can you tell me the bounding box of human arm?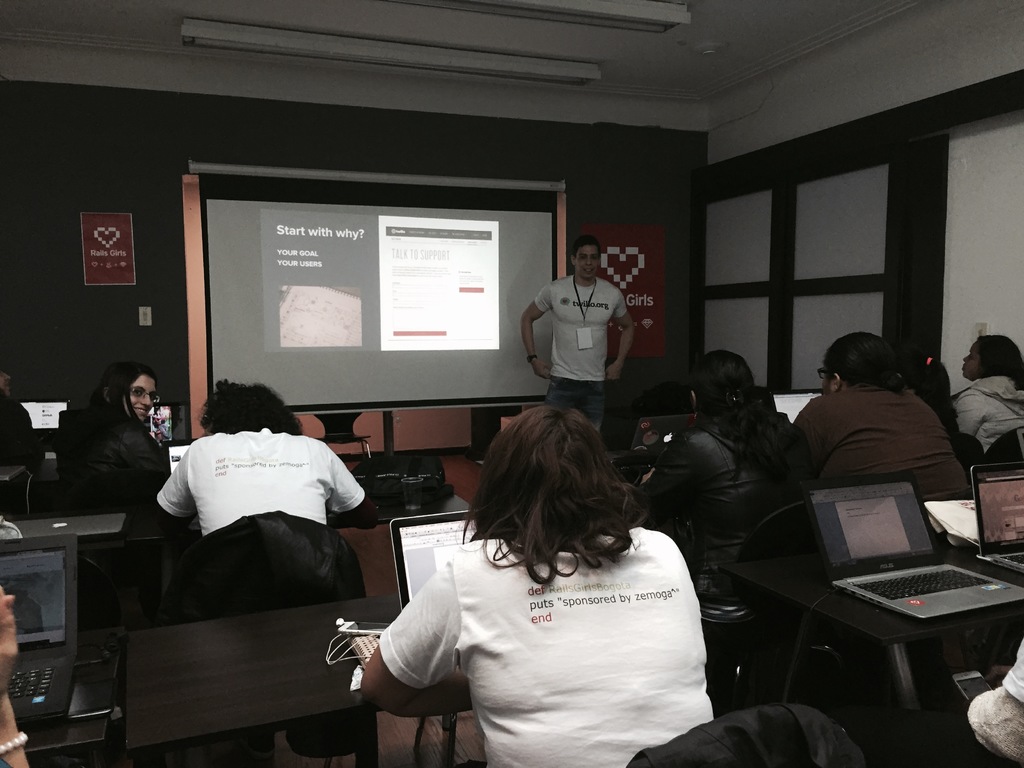
bbox=[367, 602, 452, 726].
